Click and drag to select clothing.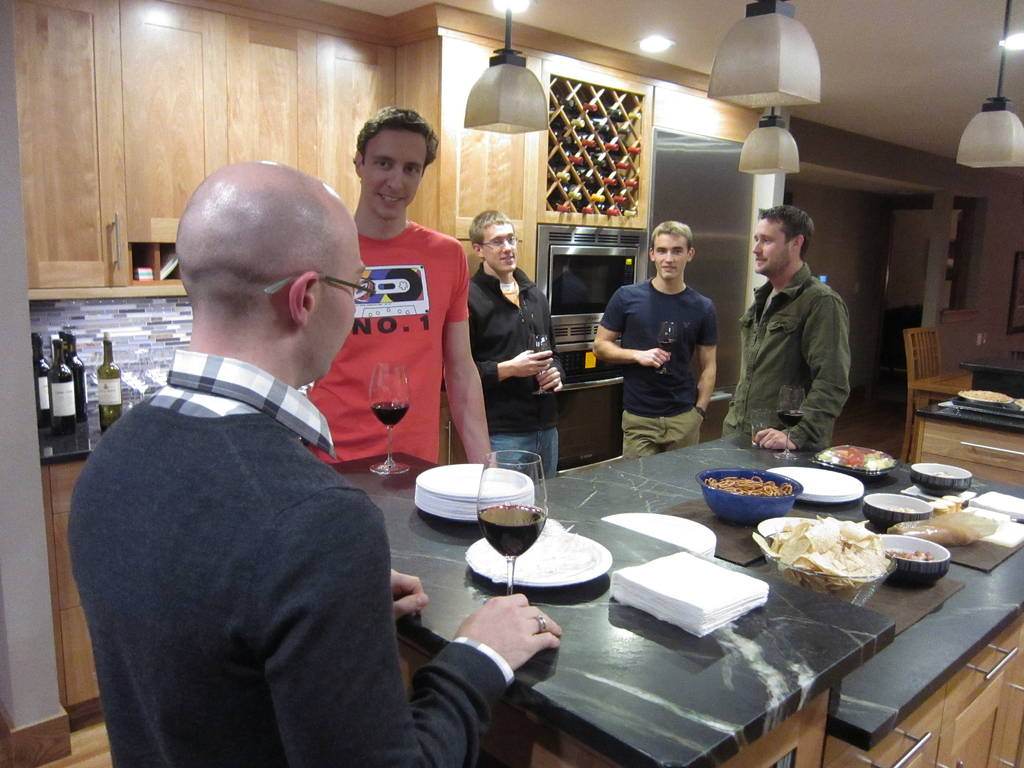
Selection: [left=303, top=220, right=465, bottom=481].
